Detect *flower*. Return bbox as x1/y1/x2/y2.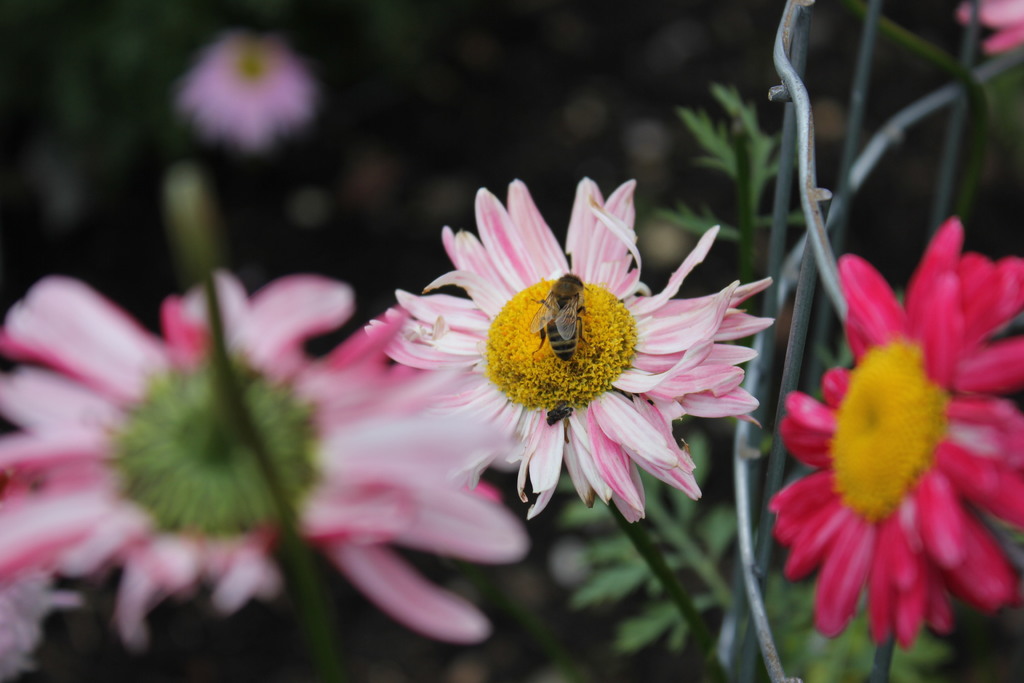
0/562/82/682.
